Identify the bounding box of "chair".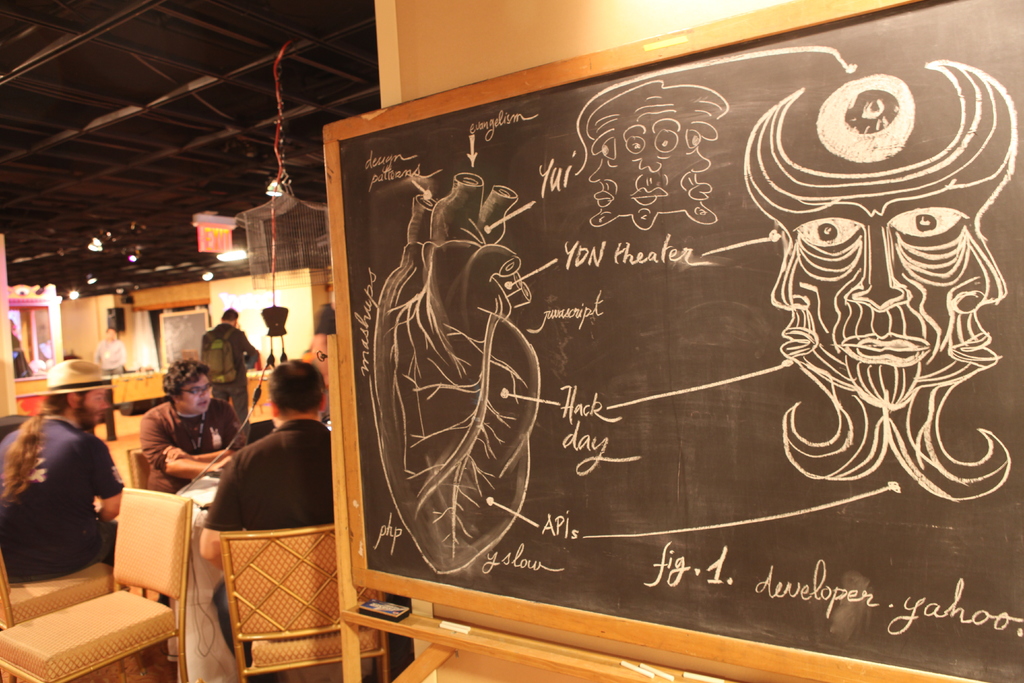
rect(219, 525, 388, 682).
